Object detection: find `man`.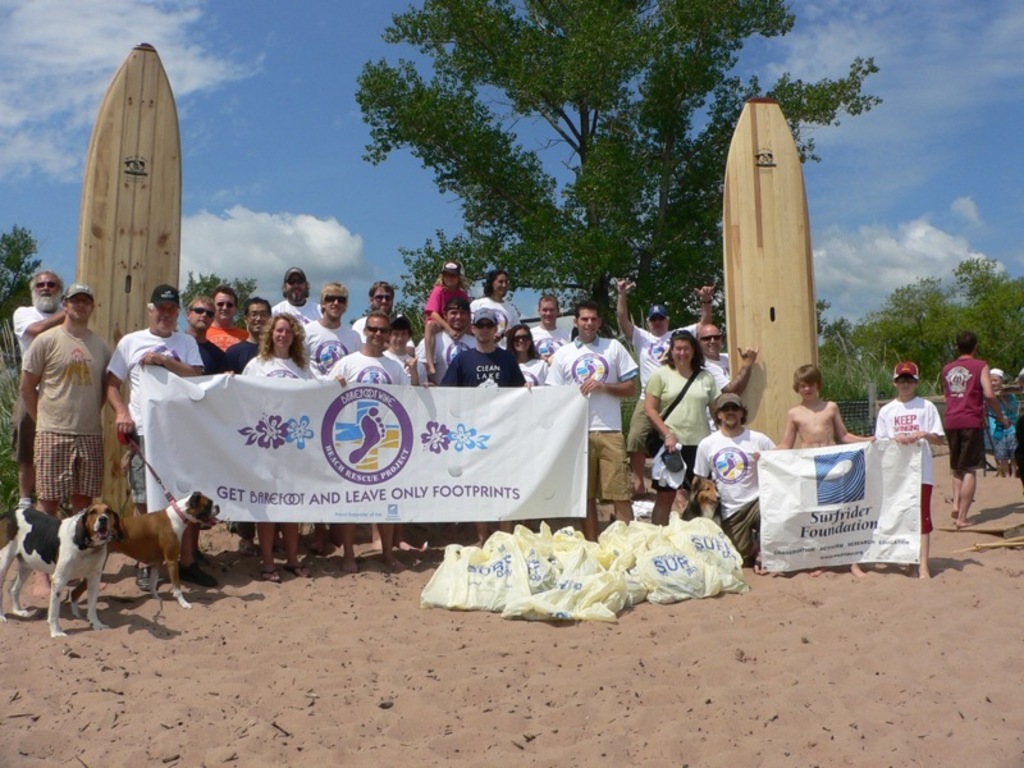
select_region(696, 320, 732, 369).
